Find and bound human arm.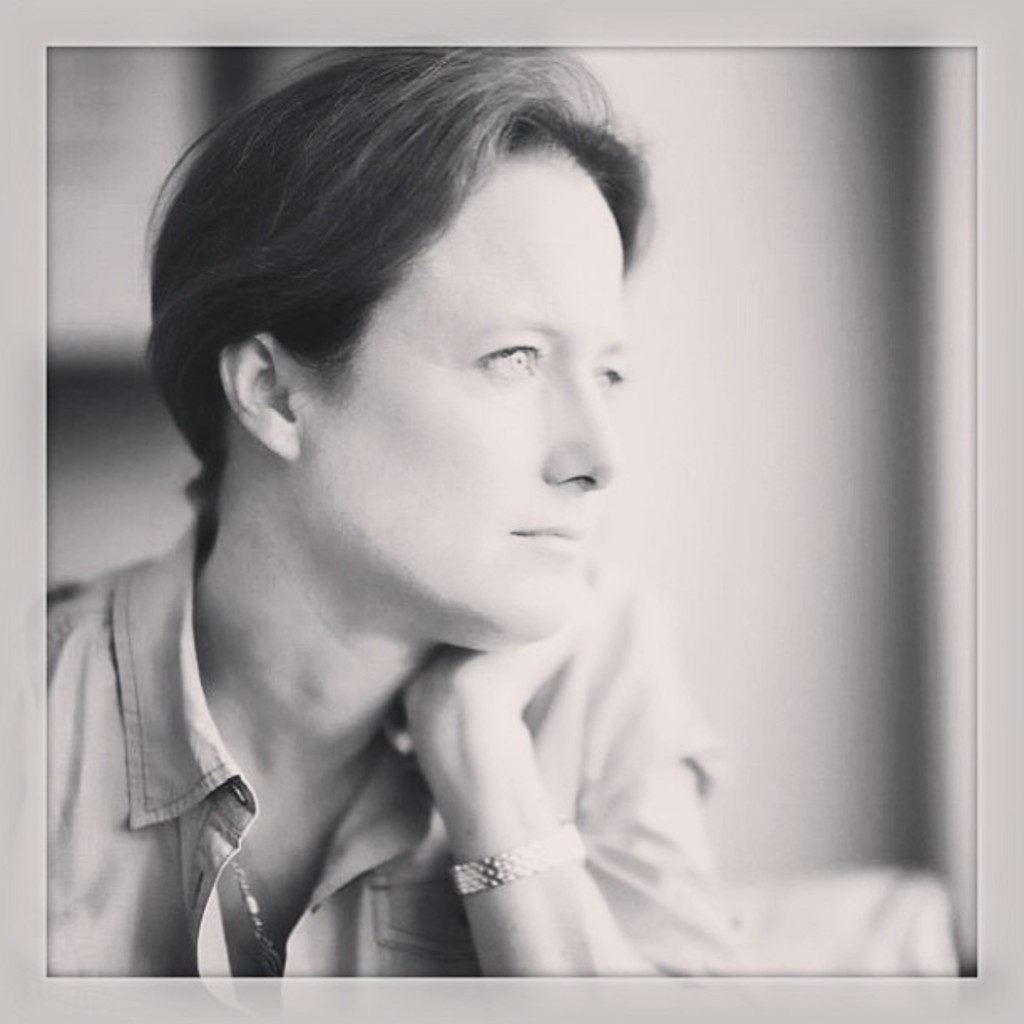
Bound: x1=321 y1=527 x2=721 y2=1007.
